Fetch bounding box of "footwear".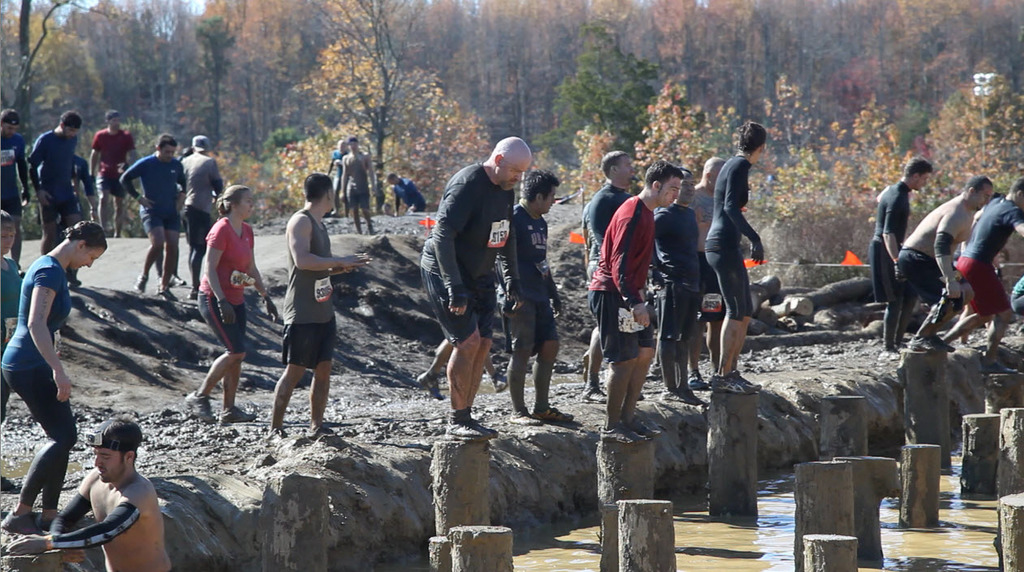
Bbox: box(598, 420, 646, 445).
